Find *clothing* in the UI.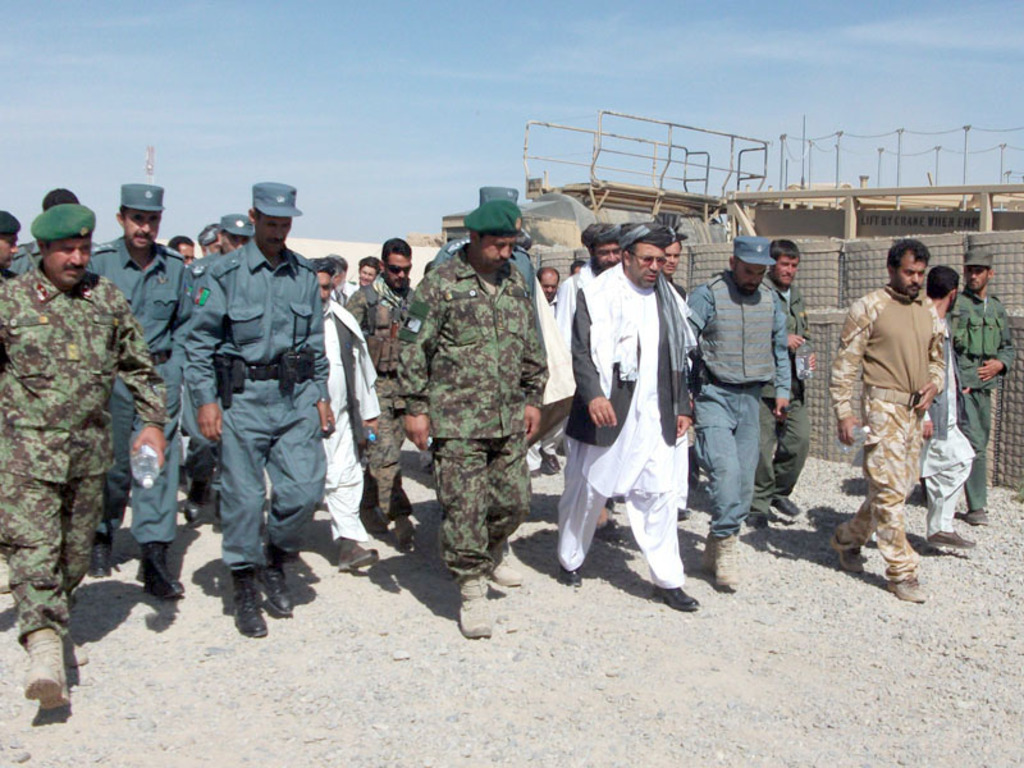
UI element at <bbox>180, 232, 335, 576</bbox>.
